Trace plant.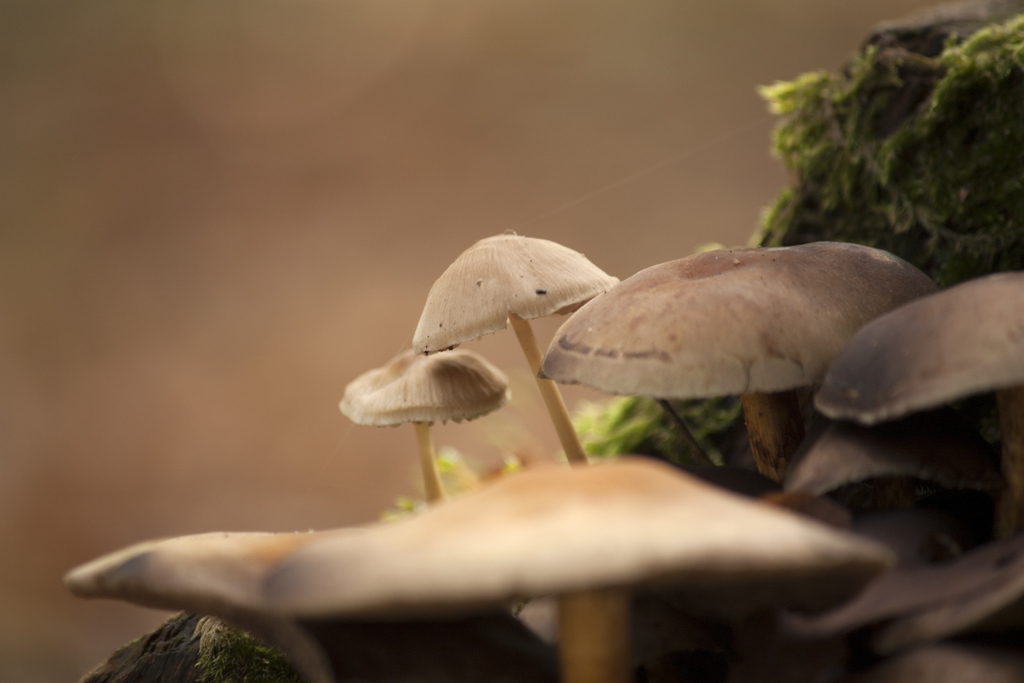
Traced to 740,10,1023,270.
